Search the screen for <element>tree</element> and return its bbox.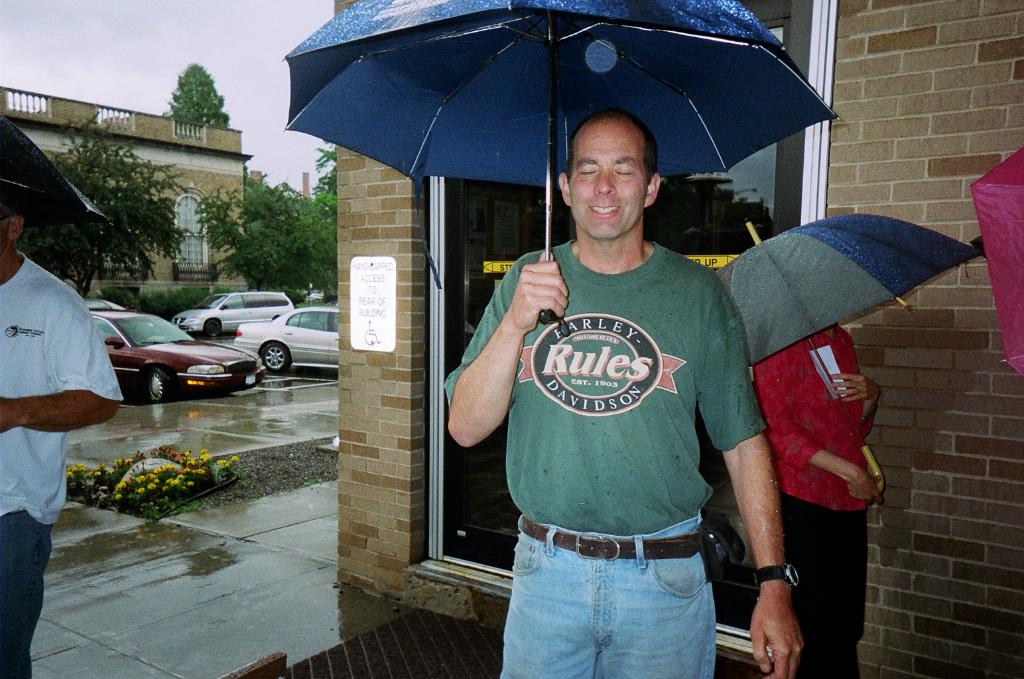
Found: {"x1": 288, "y1": 137, "x2": 359, "y2": 304}.
